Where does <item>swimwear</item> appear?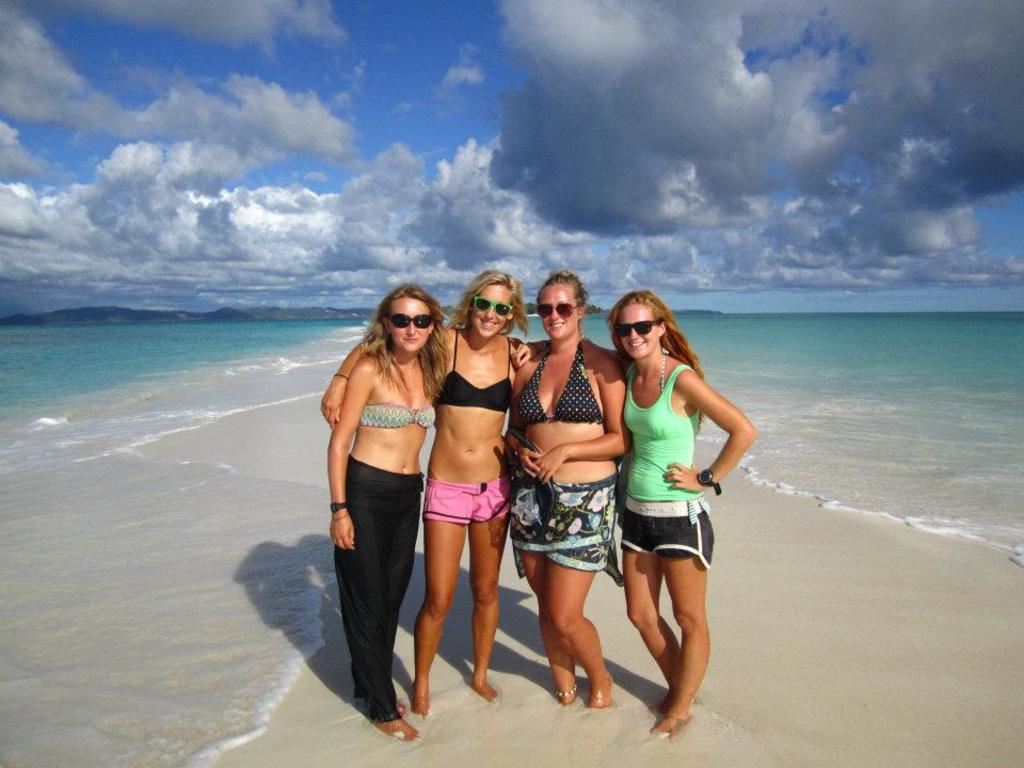
Appears at <bbox>518, 340, 605, 429</bbox>.
